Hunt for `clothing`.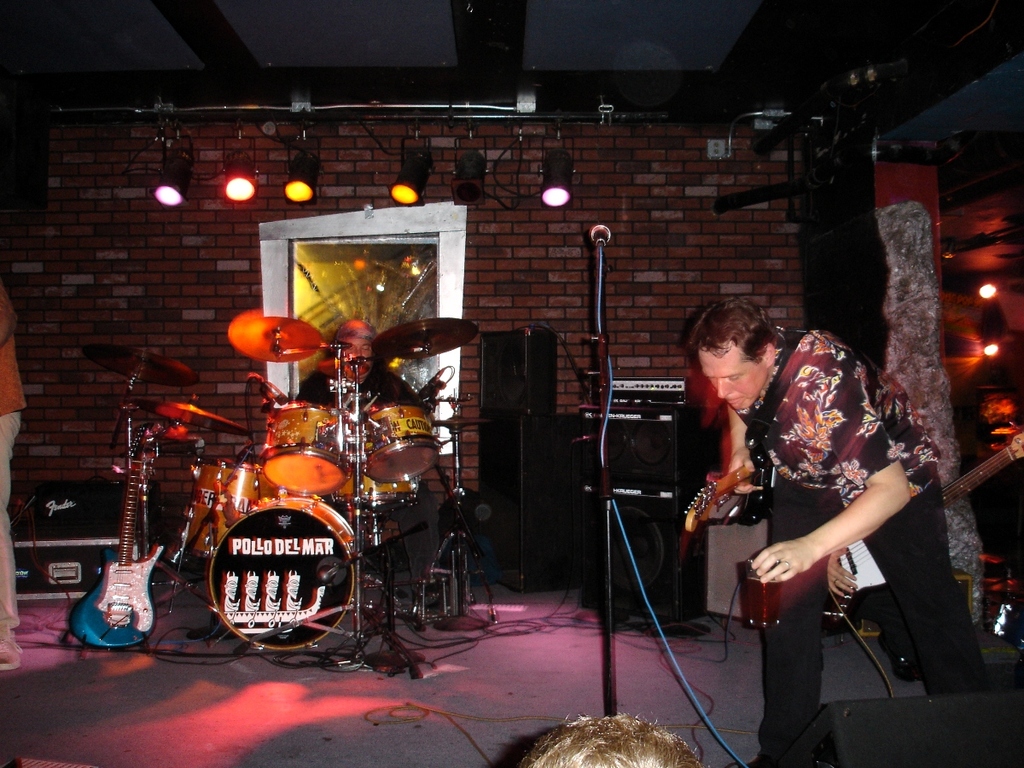
Hunted down at pyautogui.locateOnScreen(733, 324, 996, 699).
